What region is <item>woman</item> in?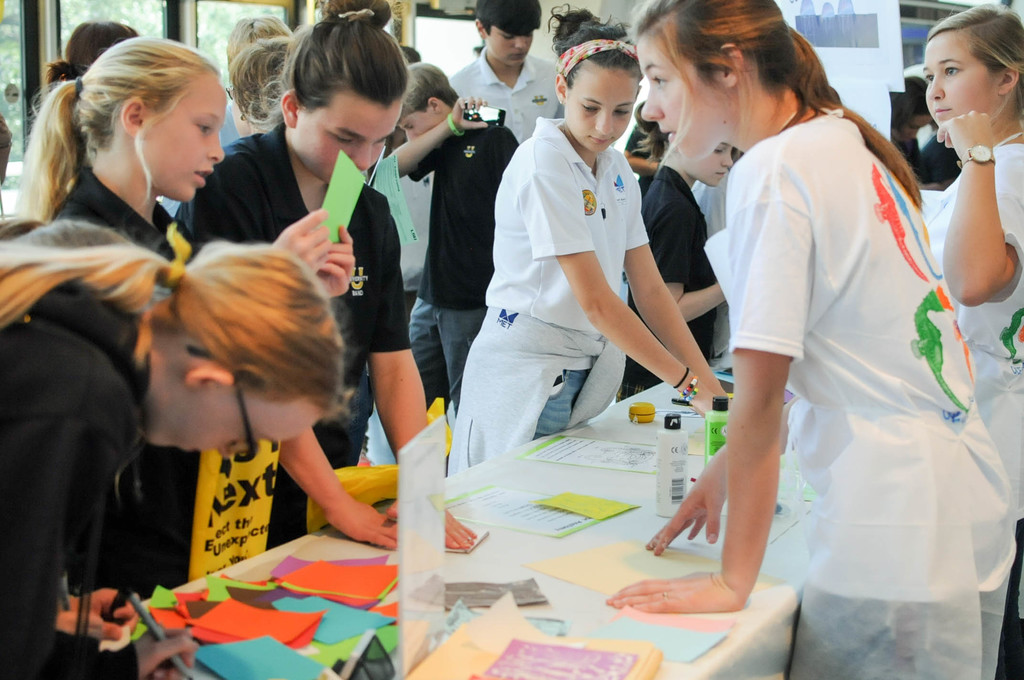
x1=3, y1=35, x2=358, y2=590.
